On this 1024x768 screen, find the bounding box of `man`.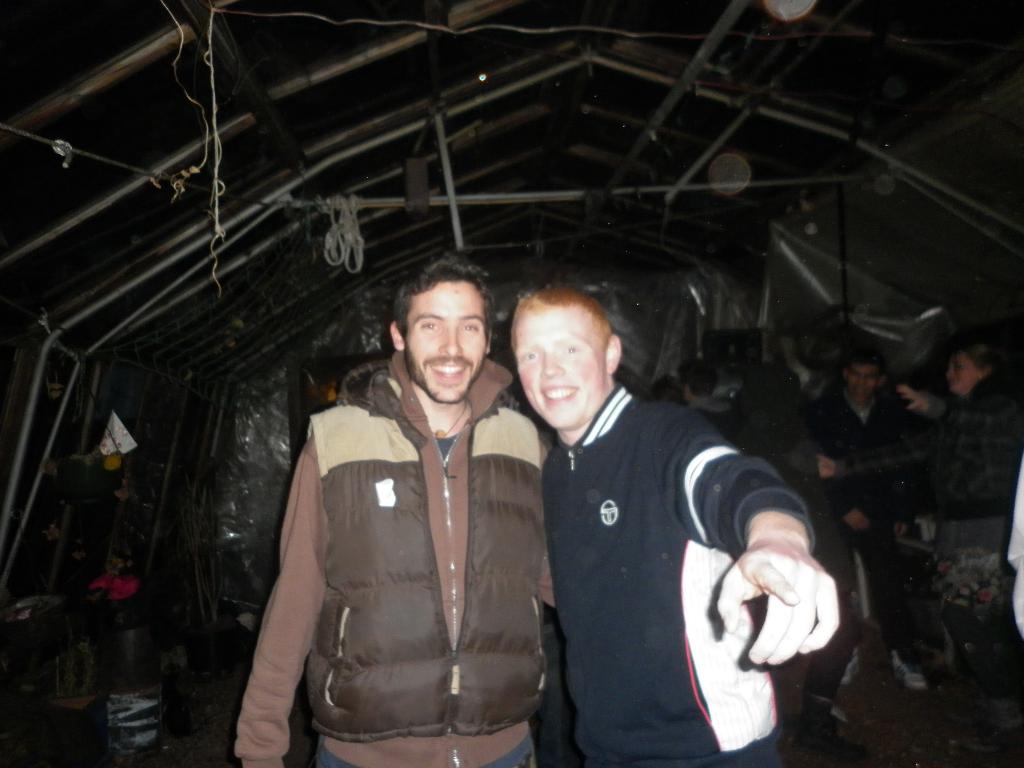
Bounding box: (x1=488, y1=275, x2=829, y2=767).
